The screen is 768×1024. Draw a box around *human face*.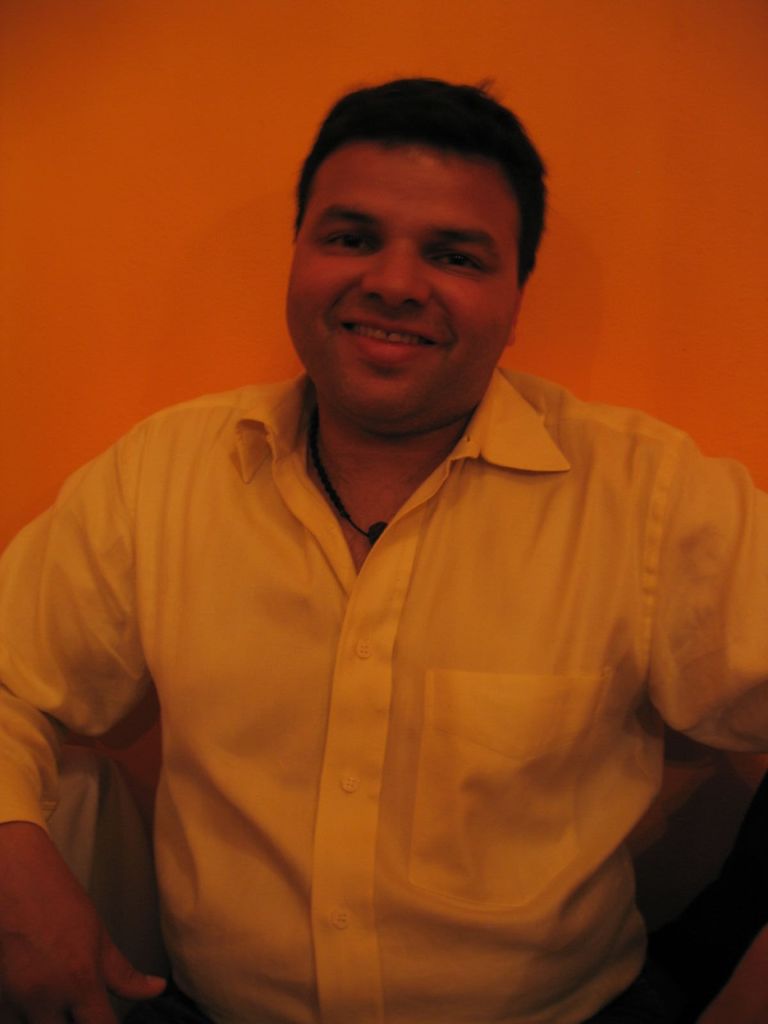
left=287, top=145, right=517, bottom=429.
